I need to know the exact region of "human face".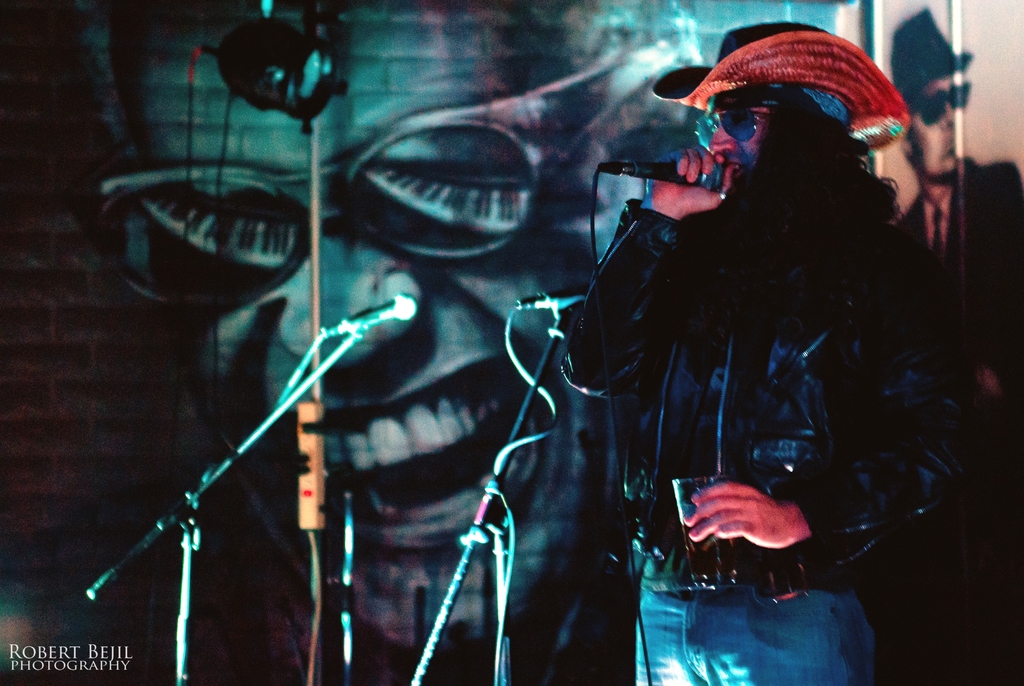
Region: rect(913, 80, 957, 172).
